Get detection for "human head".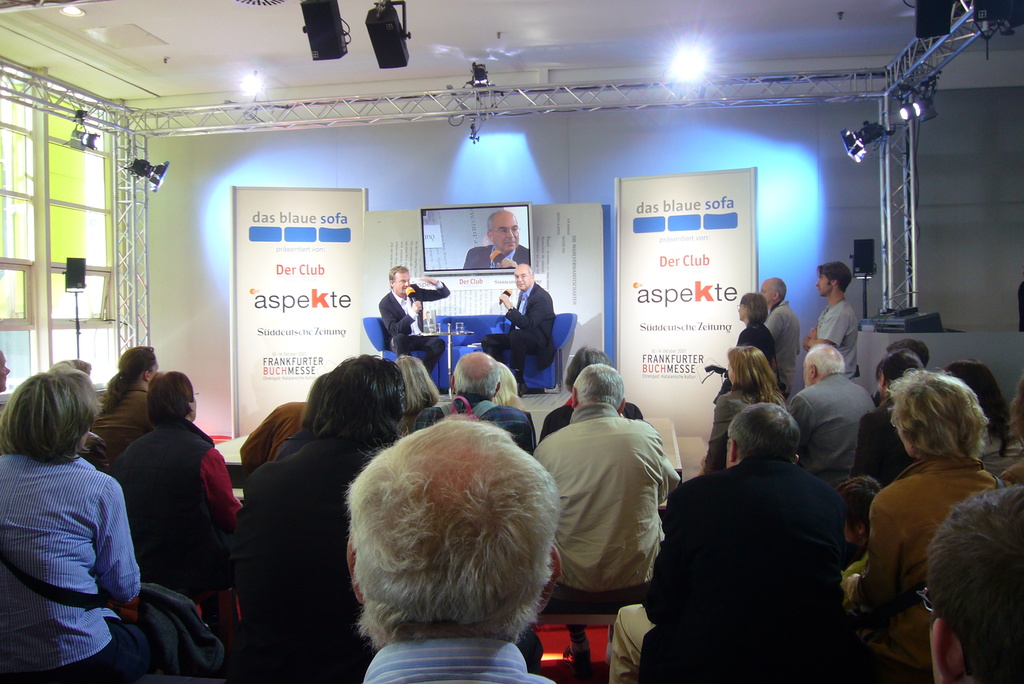
Detection: 943, 359, 996, 420.
